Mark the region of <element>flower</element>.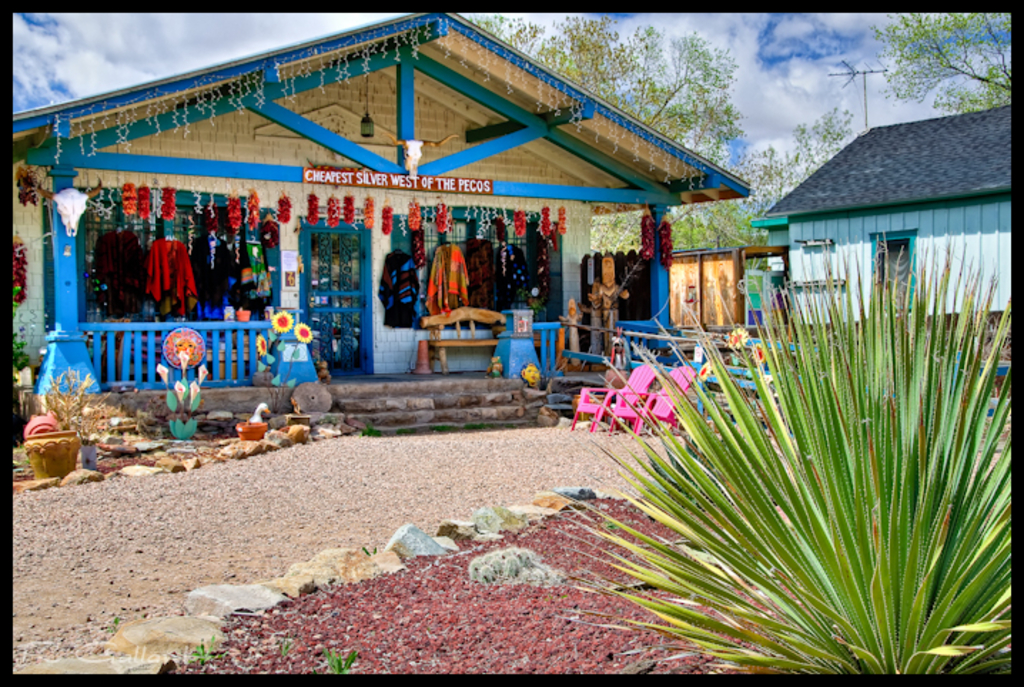
Region: [left=747, top=348, right=769, bottom=366].
